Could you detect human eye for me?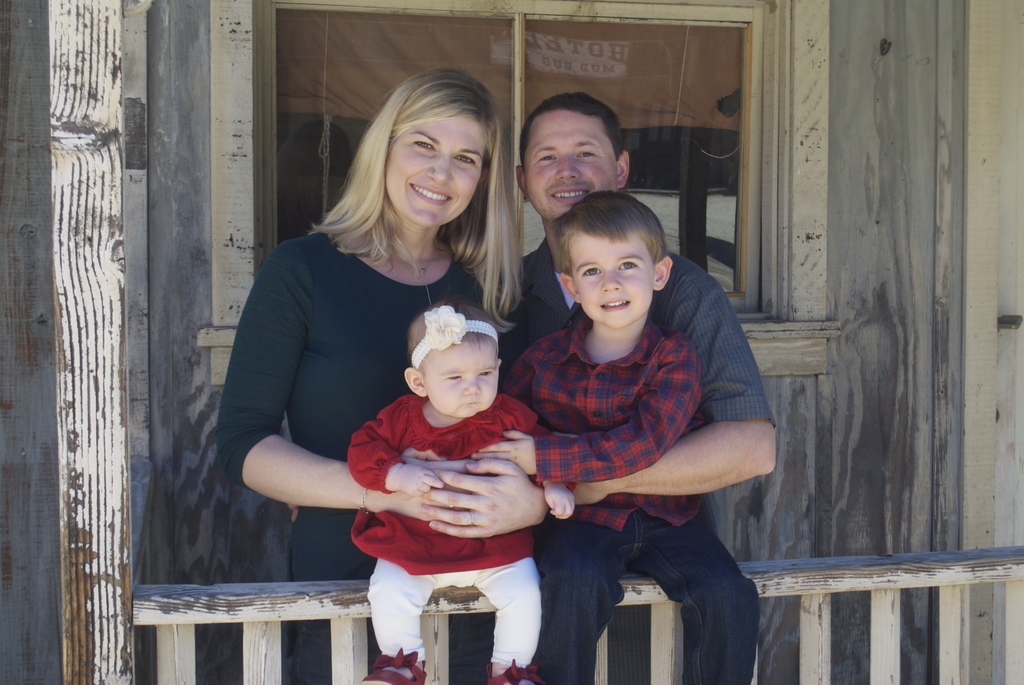
Detection result: [616, 258, 639, 274].
